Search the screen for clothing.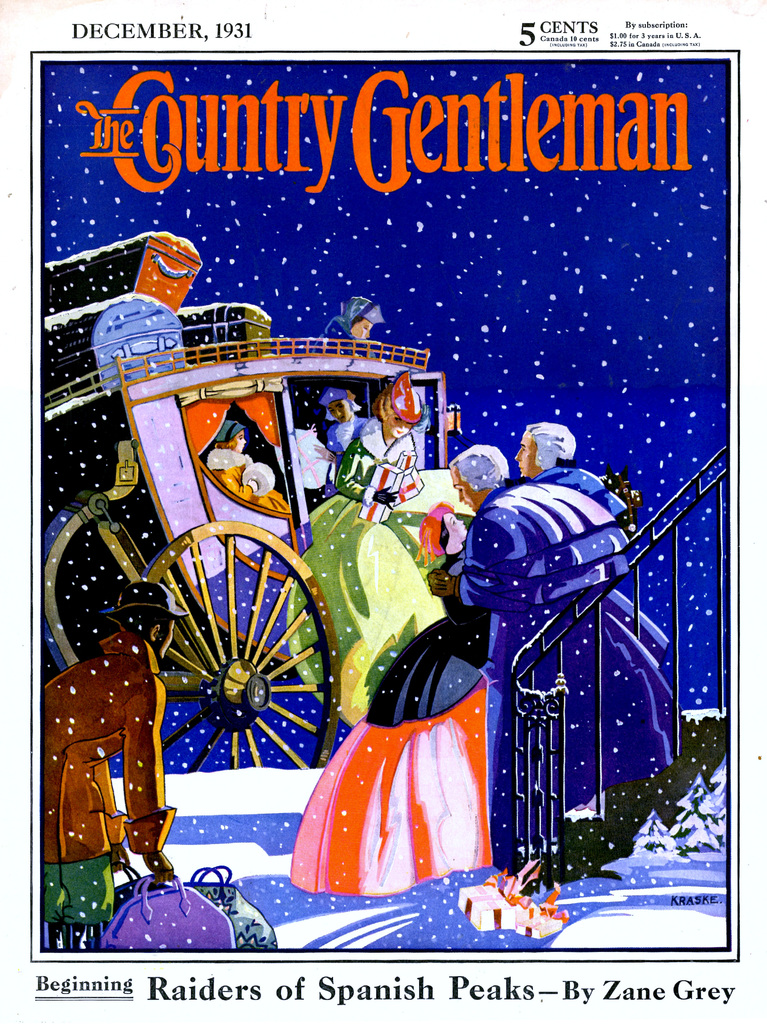
Found at l=323, t=414, r=373, b=458.
